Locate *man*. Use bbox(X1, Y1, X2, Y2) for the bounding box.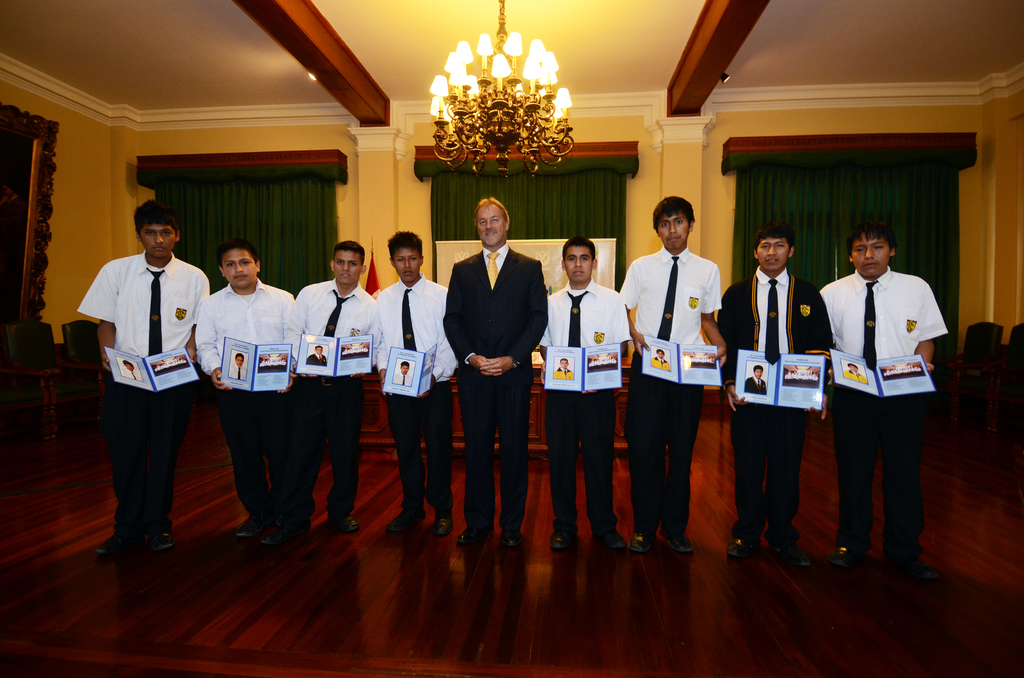
bbox(366, 227, 458, 535).
